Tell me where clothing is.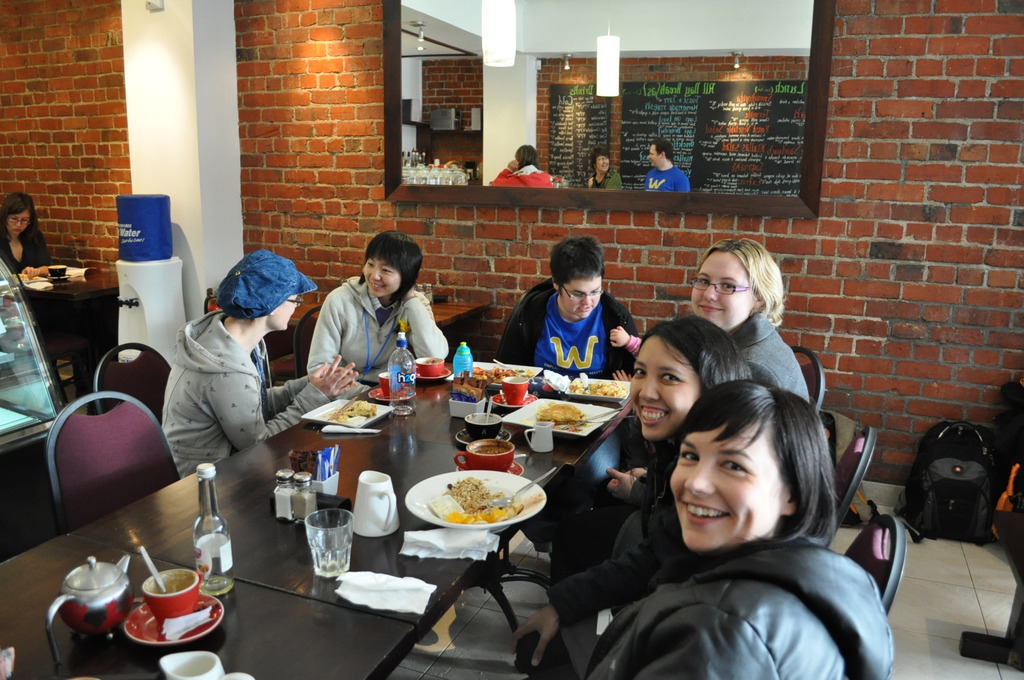
clothing is at (0,227,42,287).
